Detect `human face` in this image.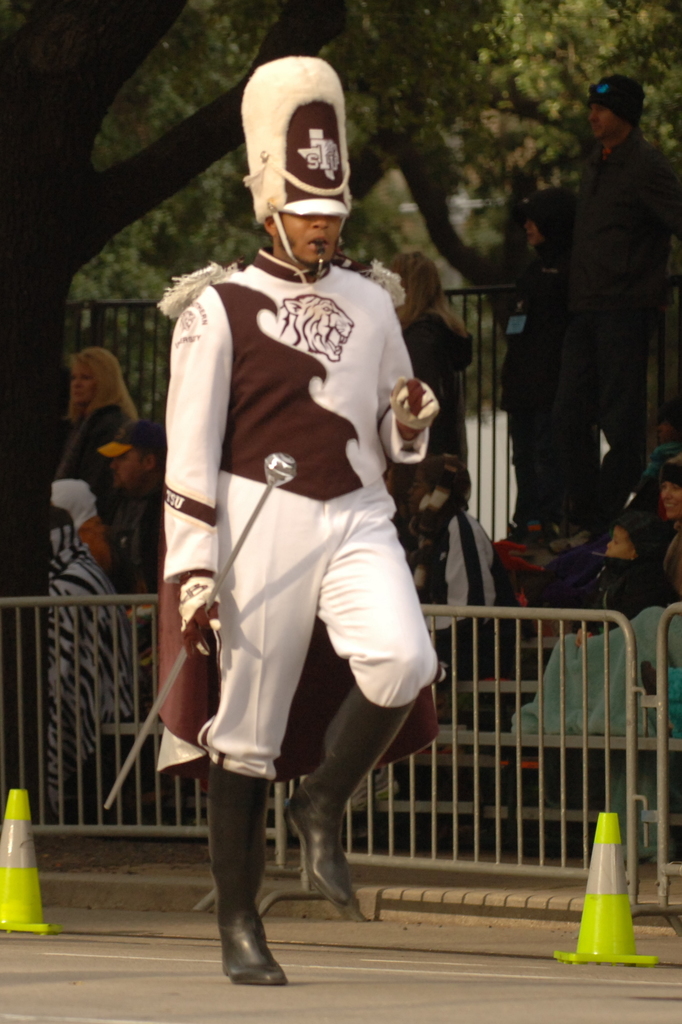
Detection: [588, 106, 617, 137].
